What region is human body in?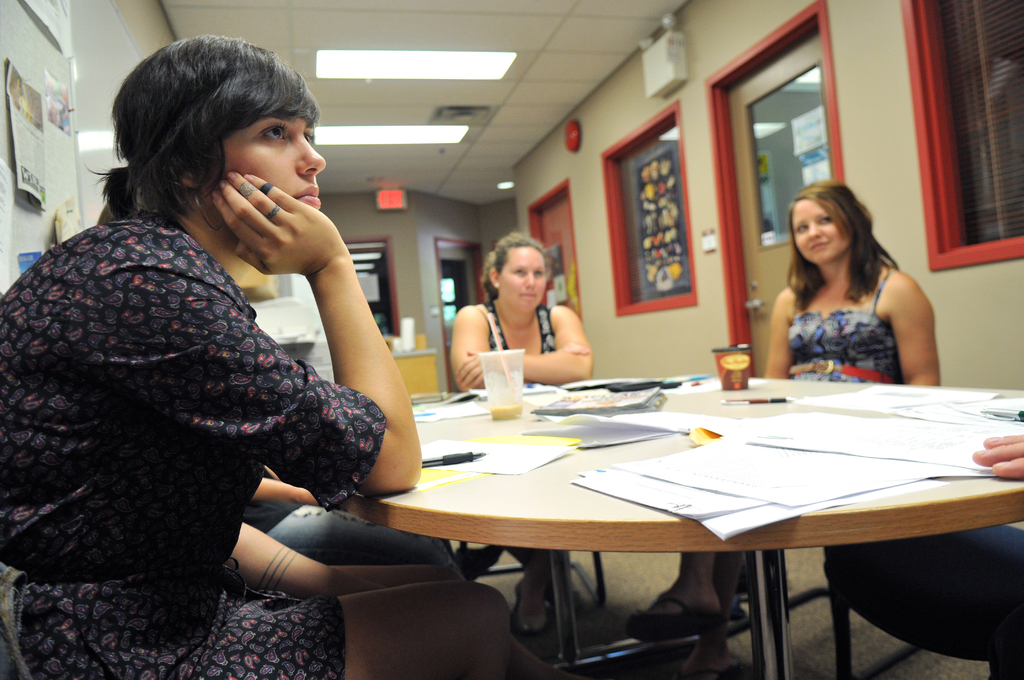
<region>820, 432, 1023, 679</region>.
